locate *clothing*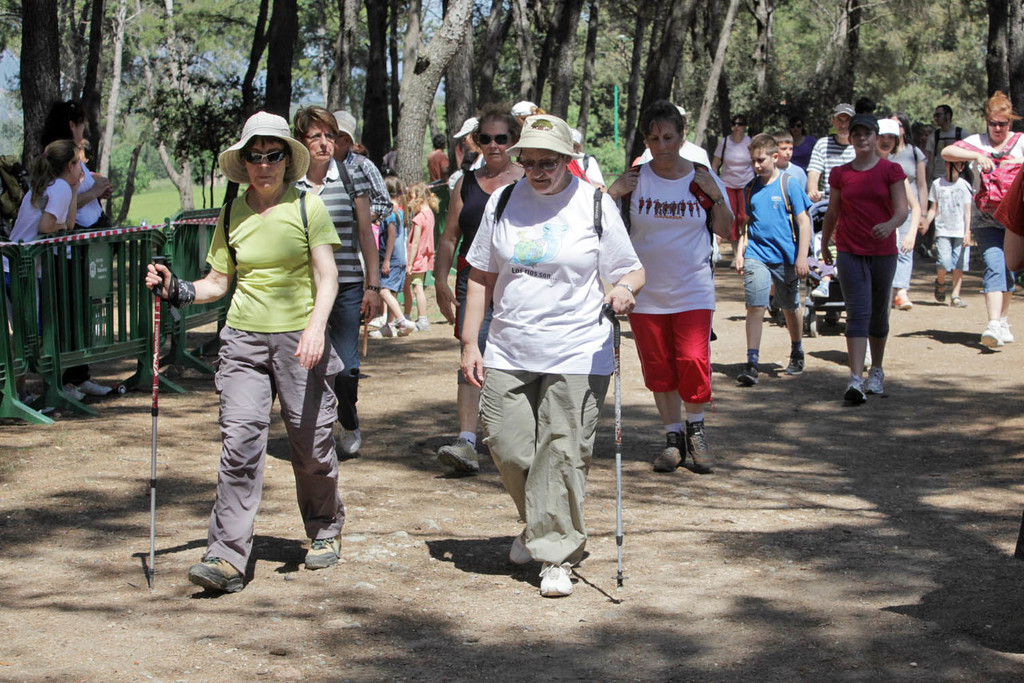
box=[630, 161, 732, 411]
